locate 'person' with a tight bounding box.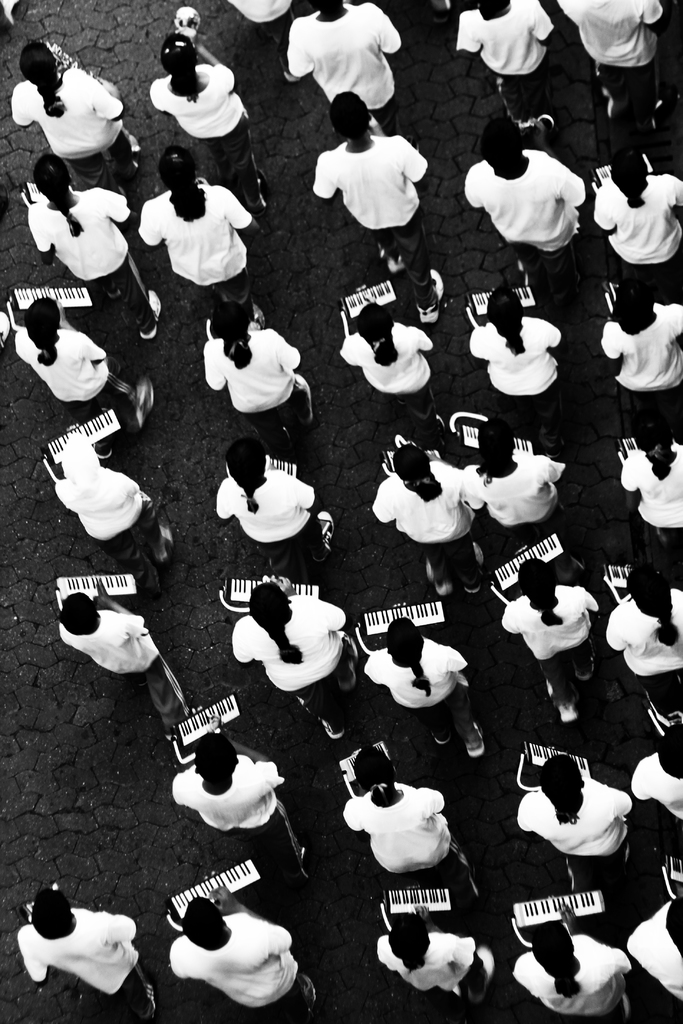
610,543,679,738.
